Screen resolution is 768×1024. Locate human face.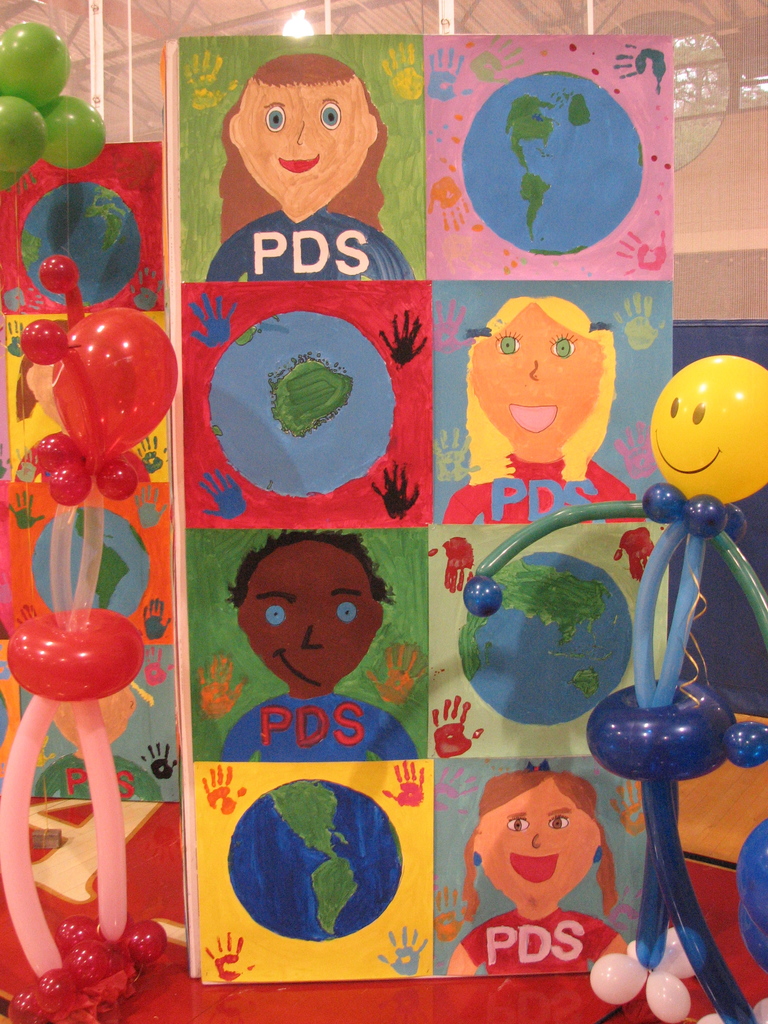
crop(479, 794, 594, 904).
